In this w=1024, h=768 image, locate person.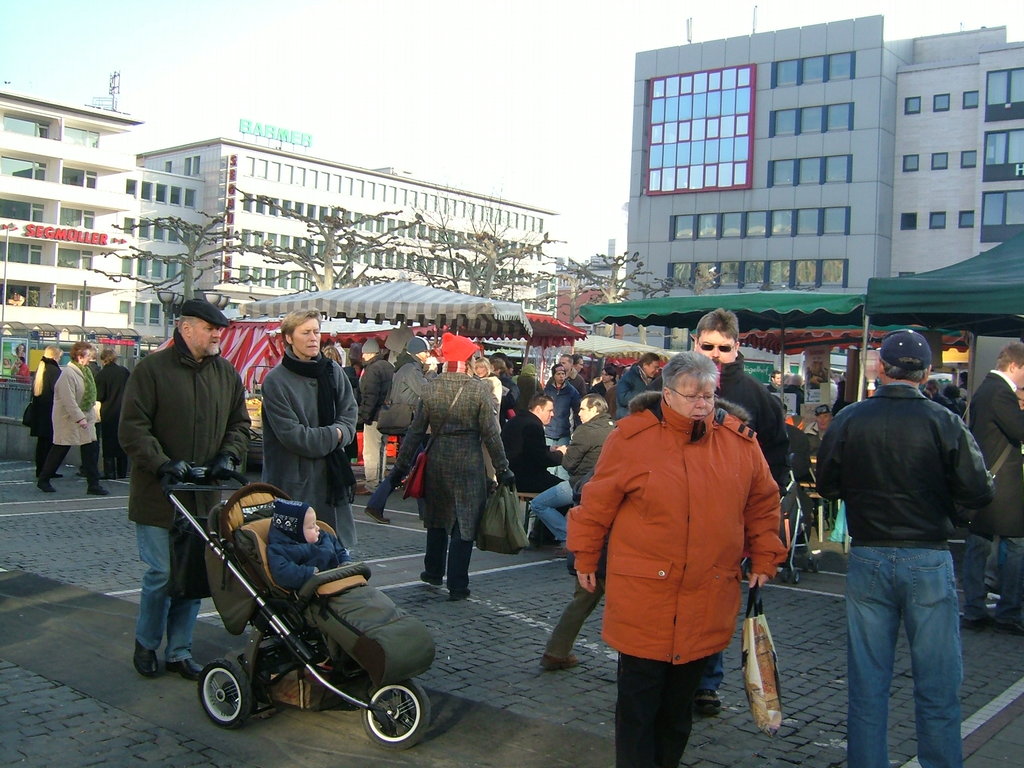
Bounding box: x1=531 y1=395 x2=618 y2=545.
